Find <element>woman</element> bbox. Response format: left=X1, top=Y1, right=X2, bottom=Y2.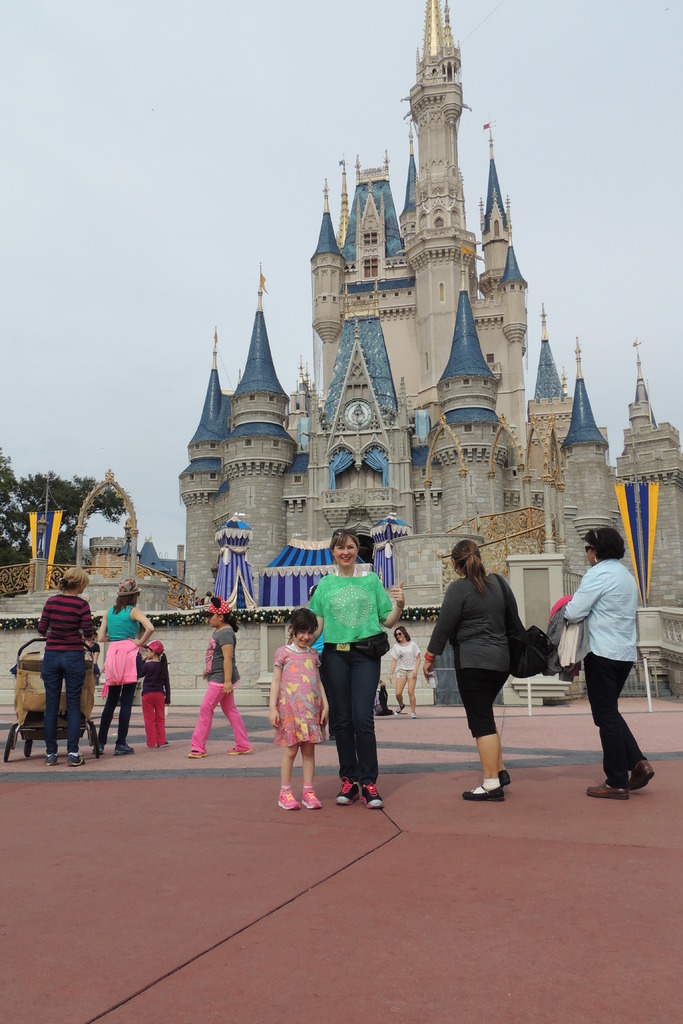
left=193, top=601, right=251, bottom=760.
